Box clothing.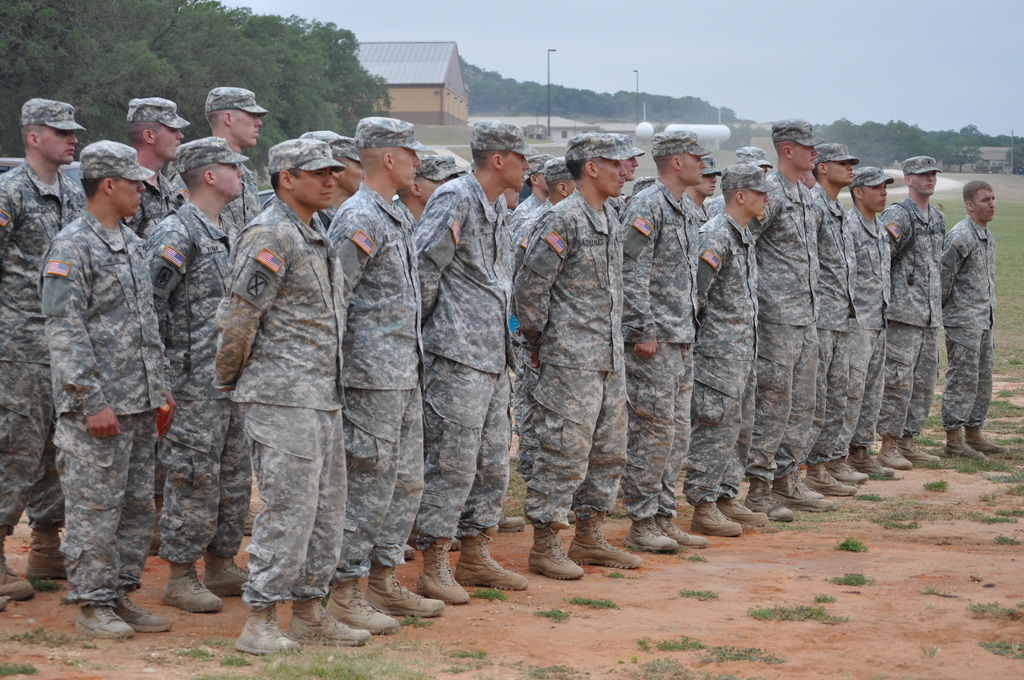
box=[692, 232, 777, 506].
